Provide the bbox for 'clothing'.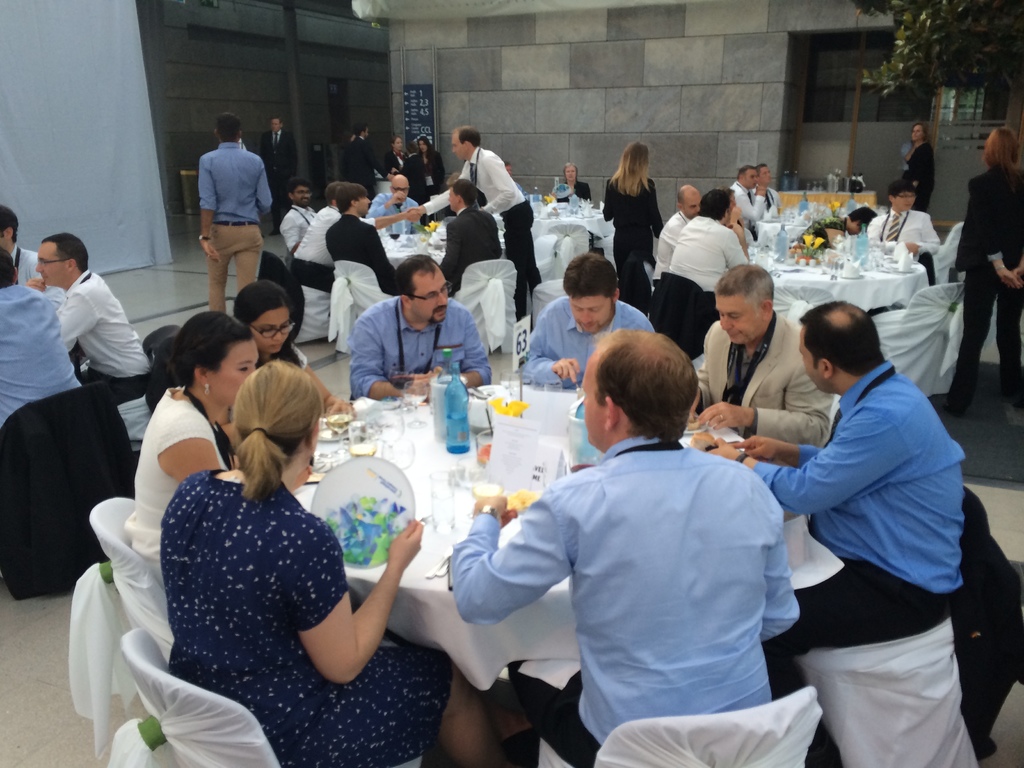
select_region(452, 431, 808, 767).
